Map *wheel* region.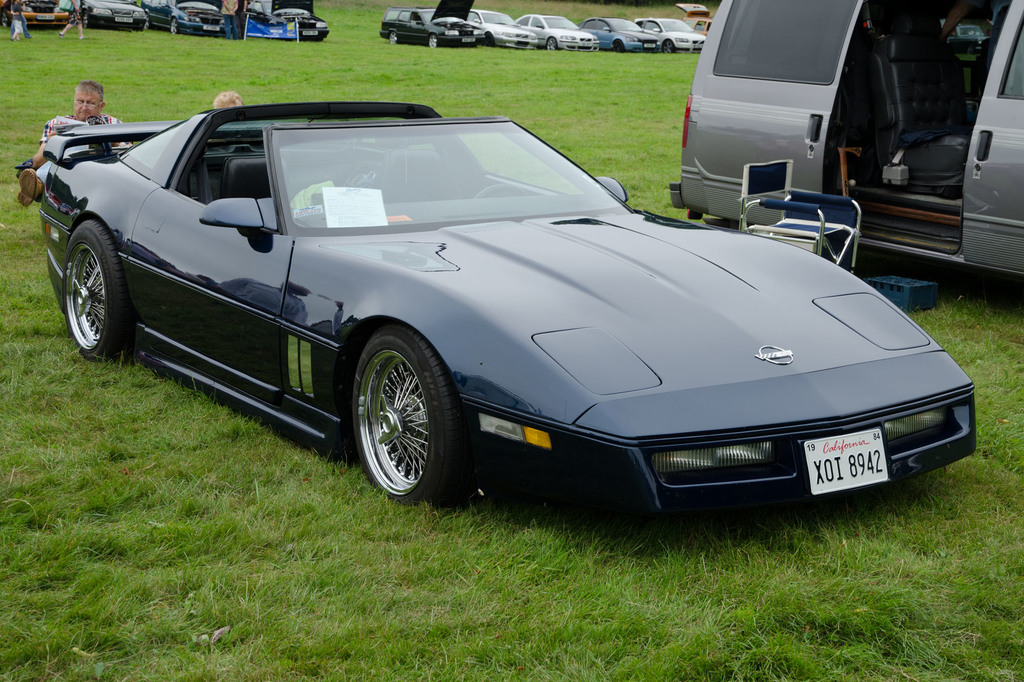
Mapped to rect(143, 12, 150, 29).
